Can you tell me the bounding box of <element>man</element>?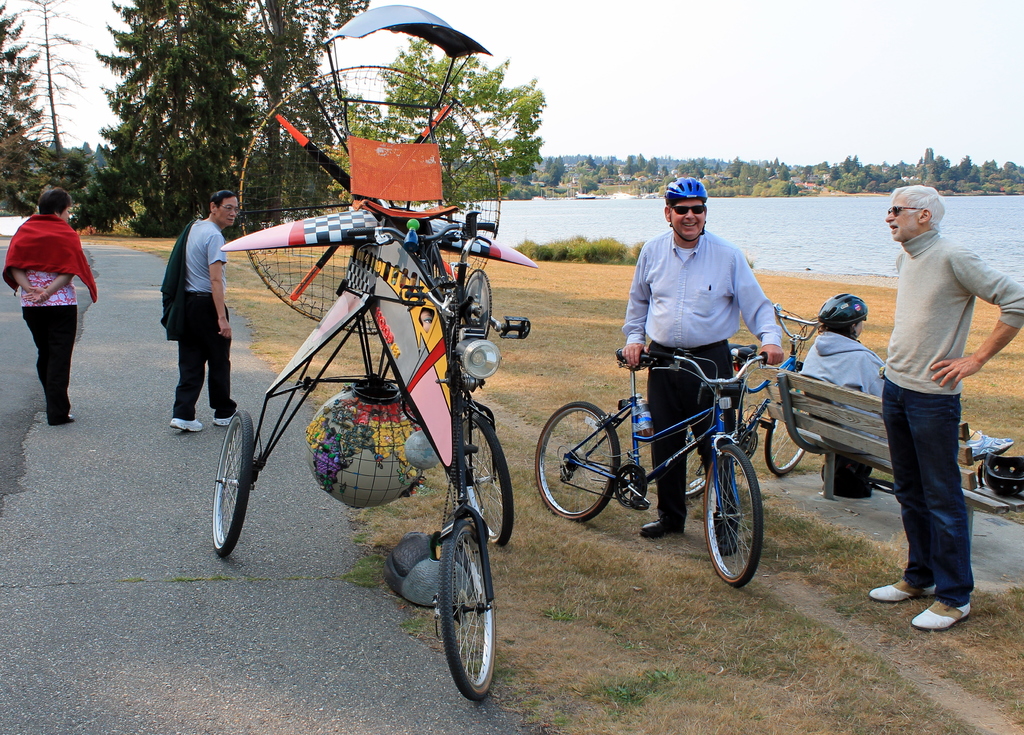
BBox(799, 287, 913, 508).
